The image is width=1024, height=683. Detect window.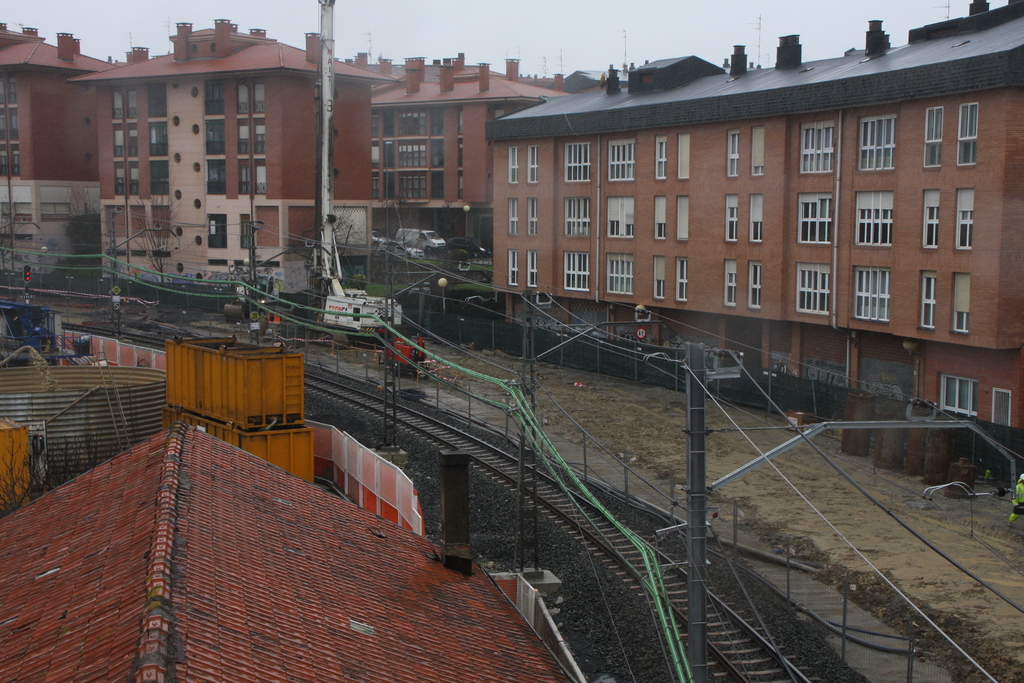
Detection: select_region(852, 119, 903, 172).
